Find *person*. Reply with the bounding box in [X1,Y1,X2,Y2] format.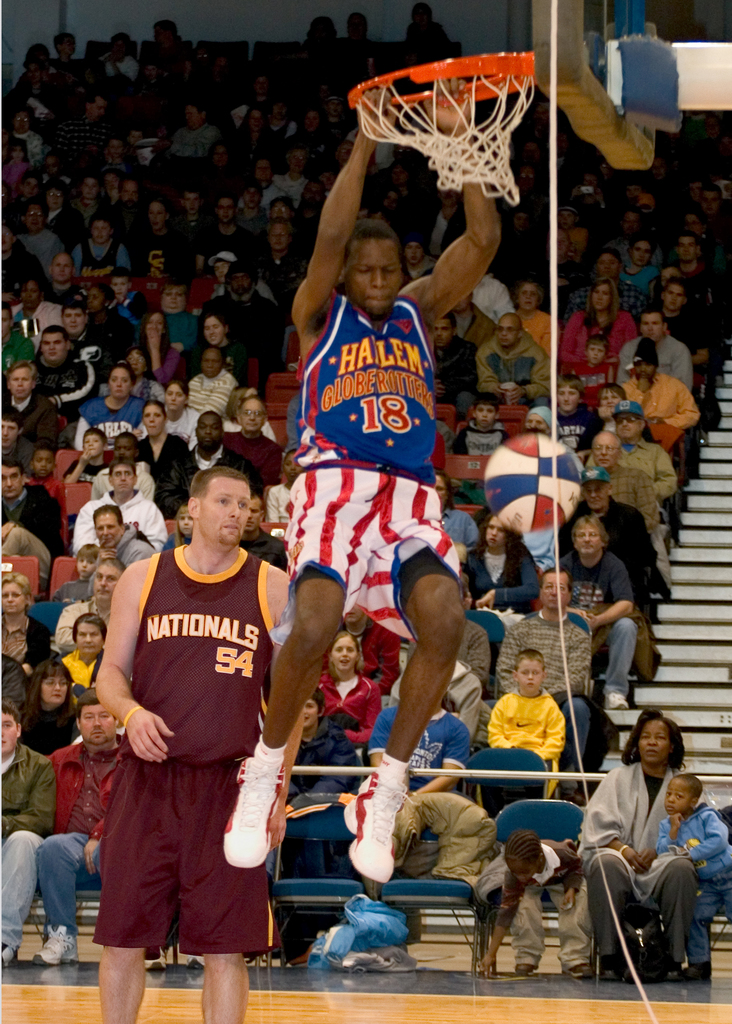
[111,177,144,231].
